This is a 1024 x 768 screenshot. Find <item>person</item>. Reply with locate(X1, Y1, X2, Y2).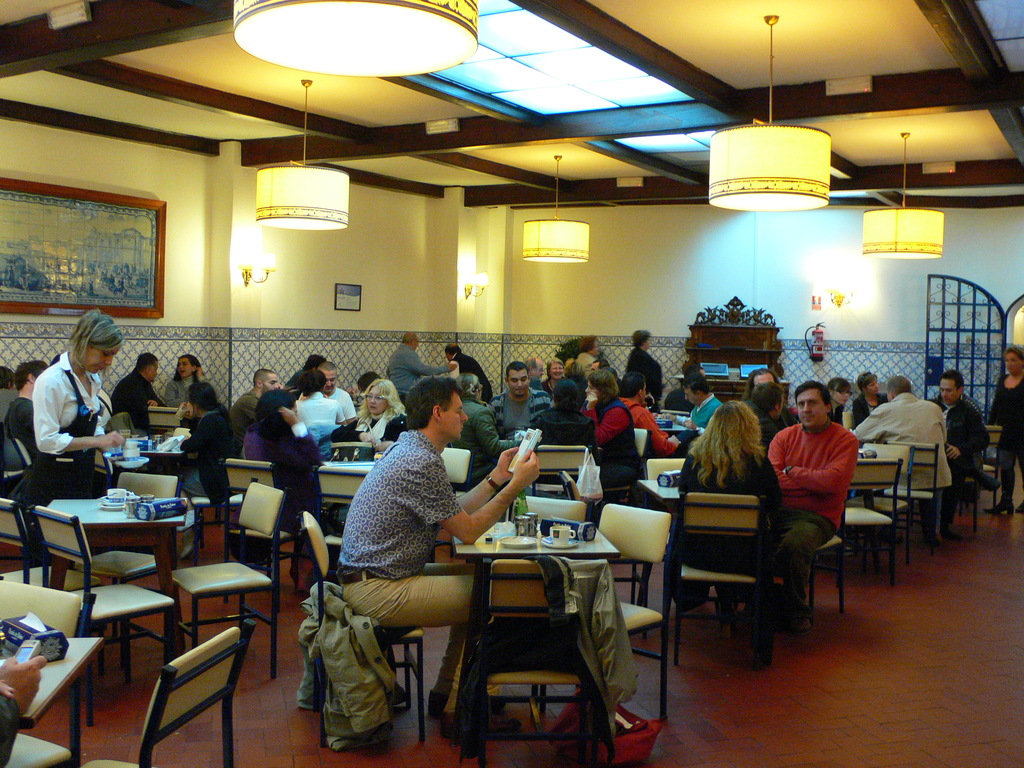
locate(240, 368, 270, 409).
